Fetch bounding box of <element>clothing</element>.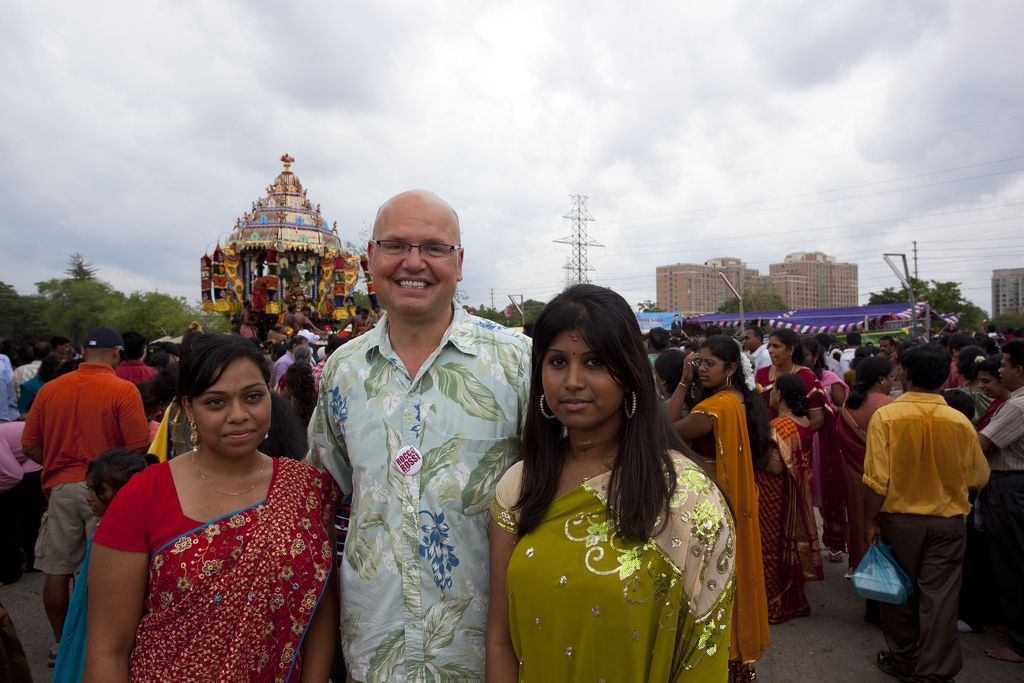
Bbox: [240, 323, 253, 337].
